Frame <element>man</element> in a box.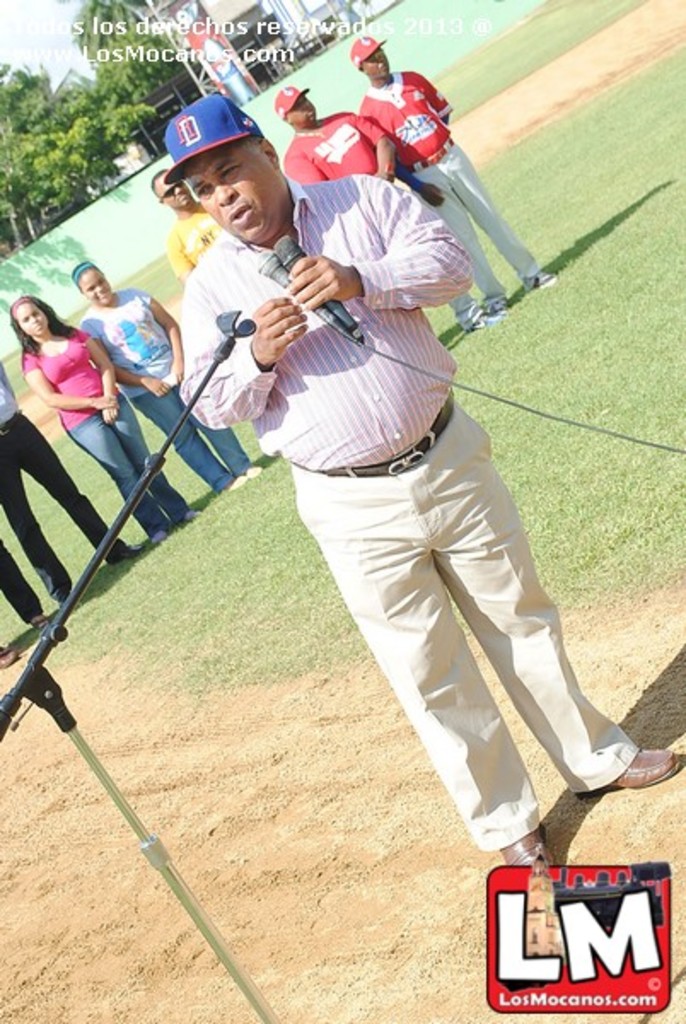
box(275, 79, 469, 357).
